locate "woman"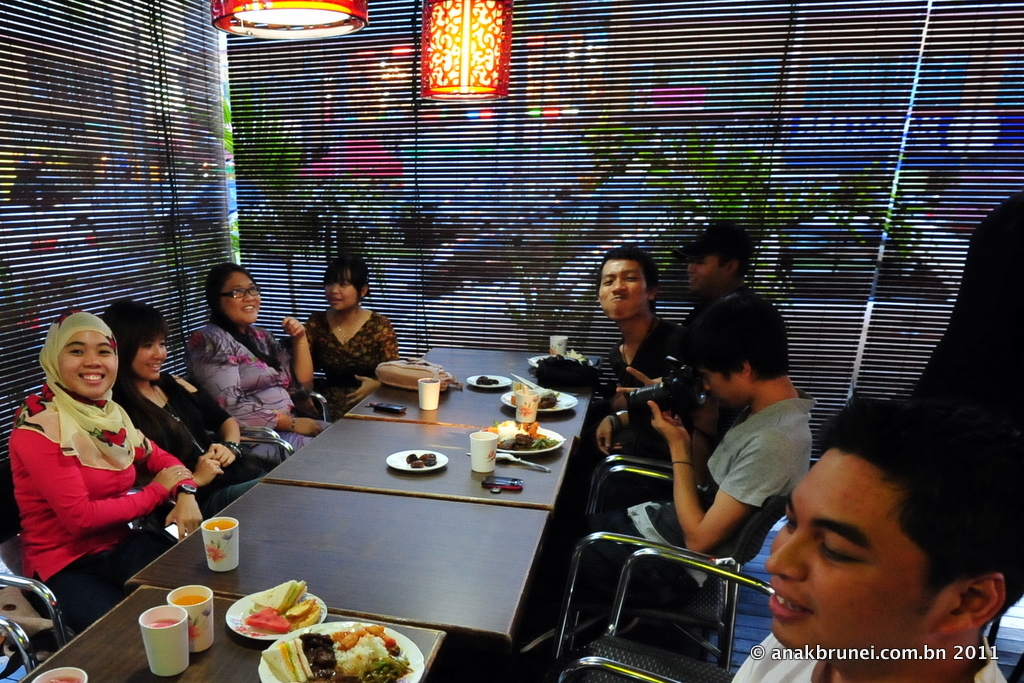
5 309 201 638
